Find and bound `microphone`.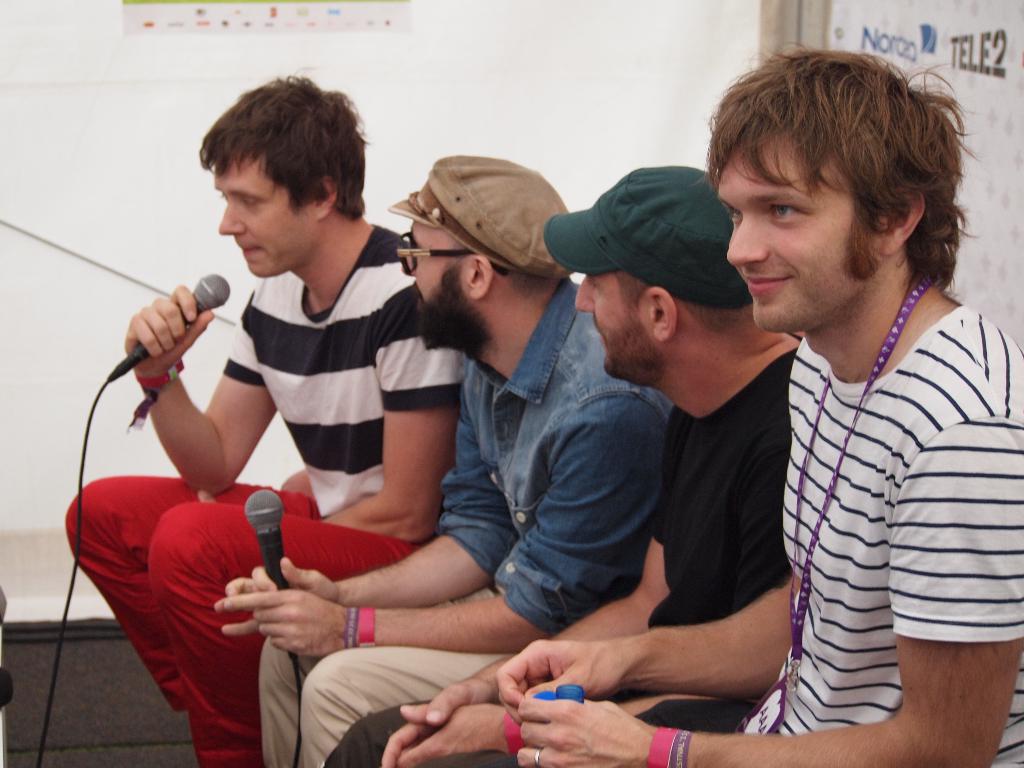
Bound: crop(246, 488, 300, 662).
